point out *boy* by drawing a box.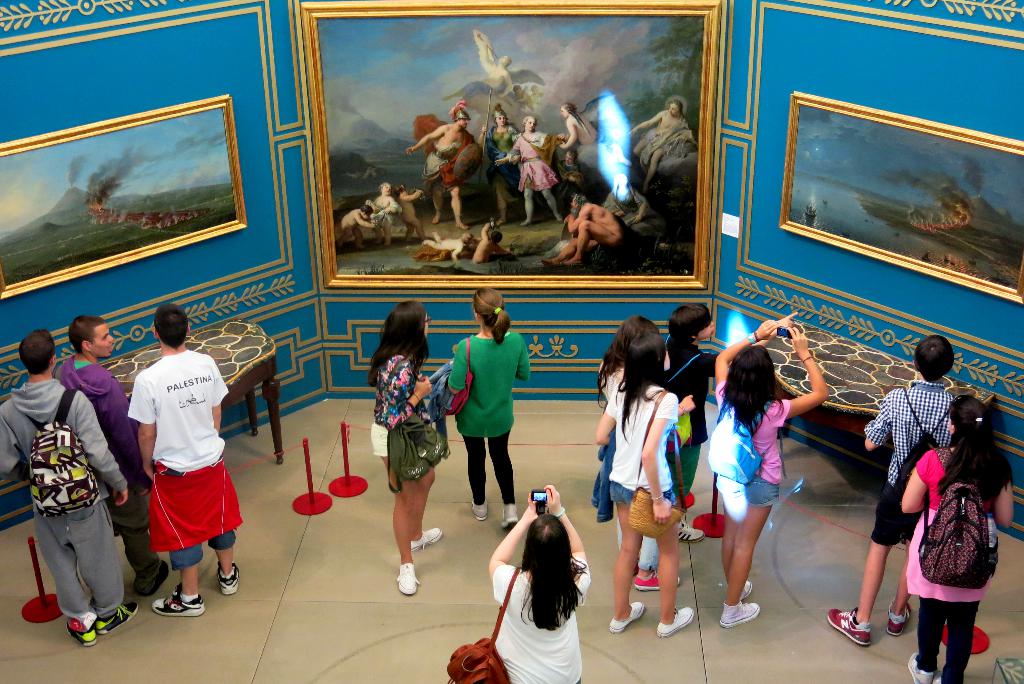
left=392, top=179, right=425, bottom=241.
